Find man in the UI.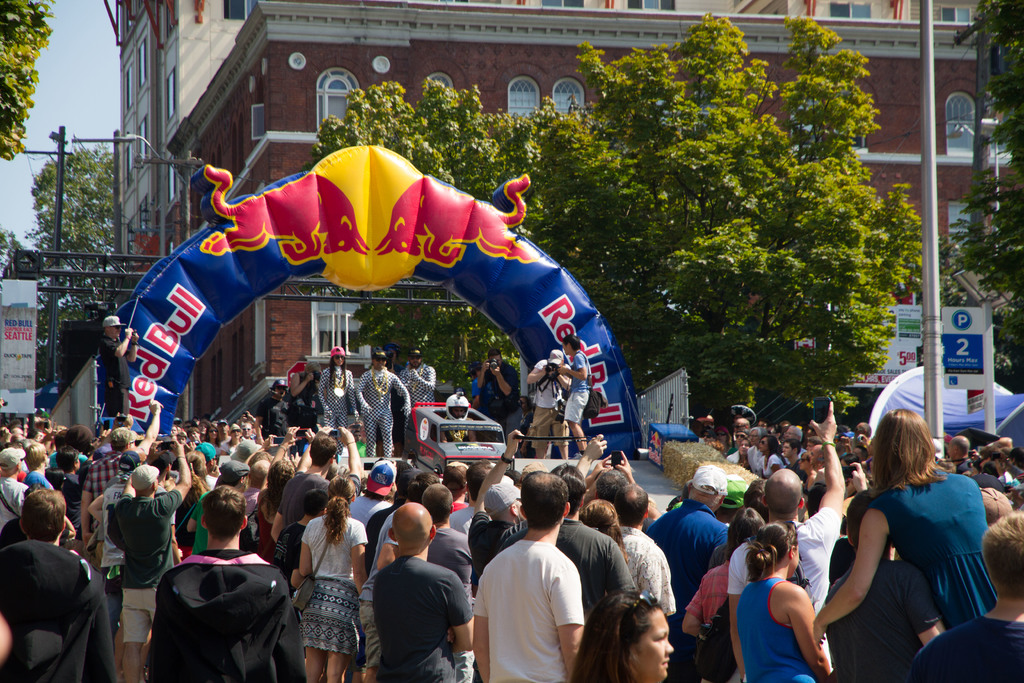
UI element at bbox=(353, 354, 421, 454).
